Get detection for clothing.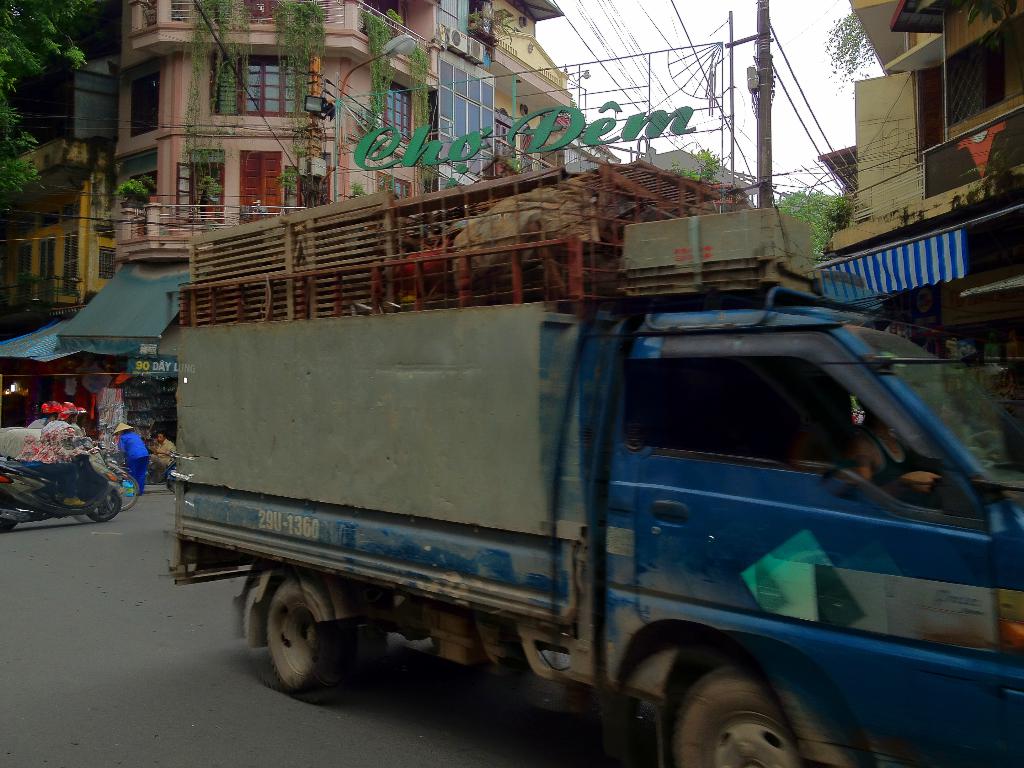
Detection: l=115, t=431, r=160, b=490.
